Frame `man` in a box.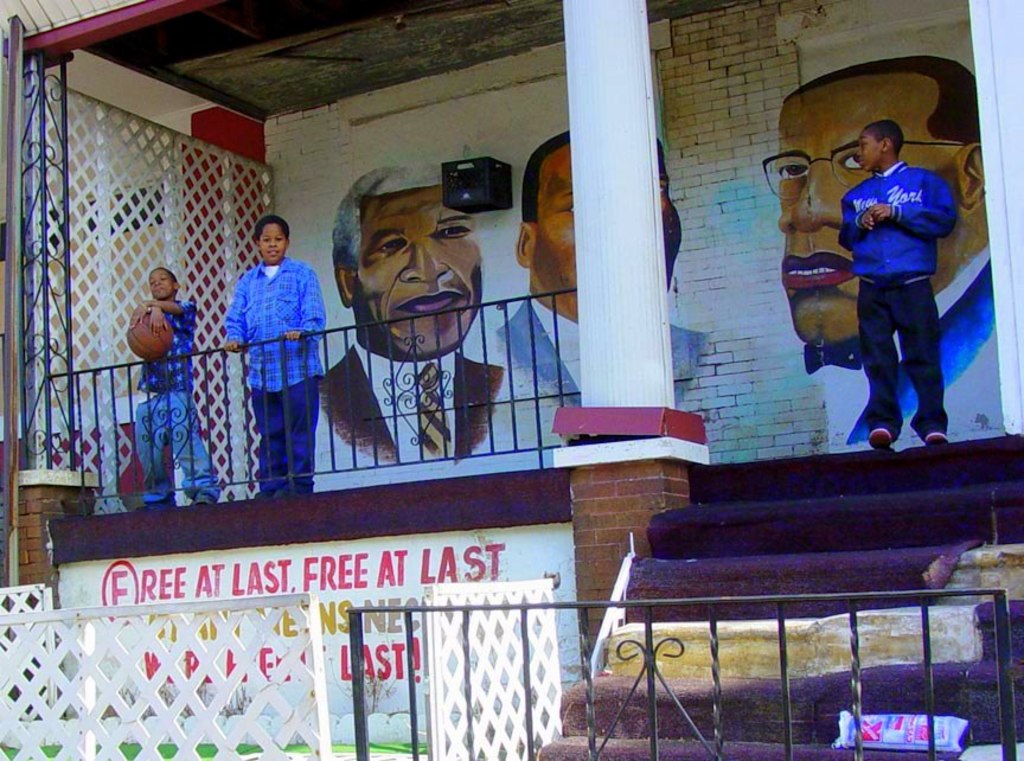
BBox(479, 130, 710, 448).
